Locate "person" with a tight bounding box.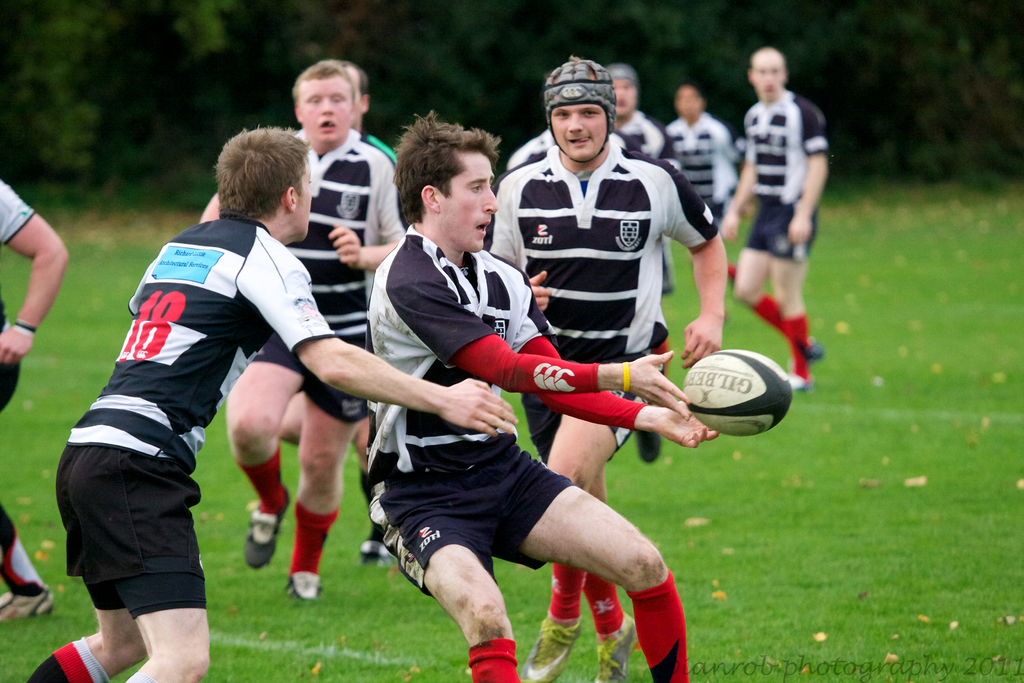
{"x1": 195, "y1": 55, "x2": 401, "y2": 600}.
